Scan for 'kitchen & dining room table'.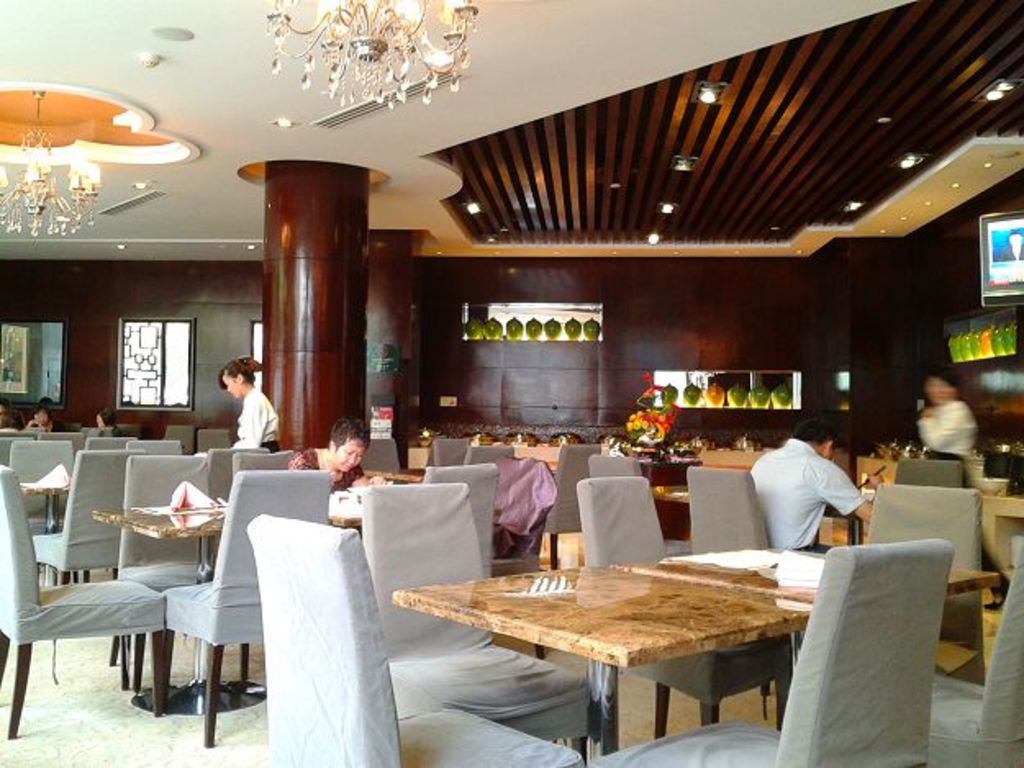
Scan result: (x1=246, y1=475, x2=1022, y2=766).
